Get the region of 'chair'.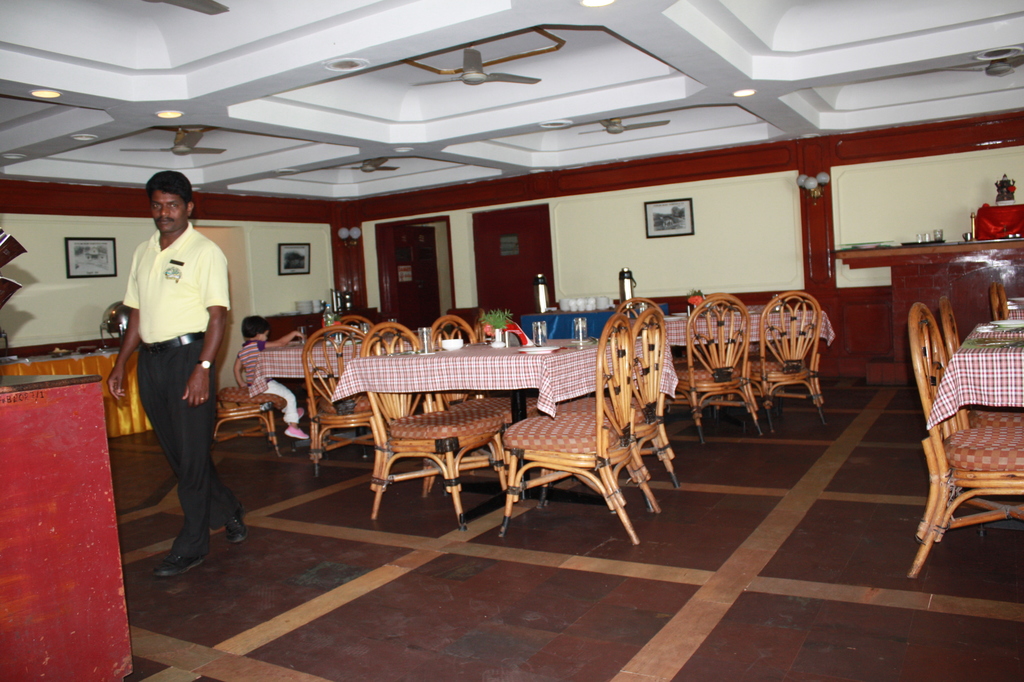
<region>328, 314, 380, 341</region>.
